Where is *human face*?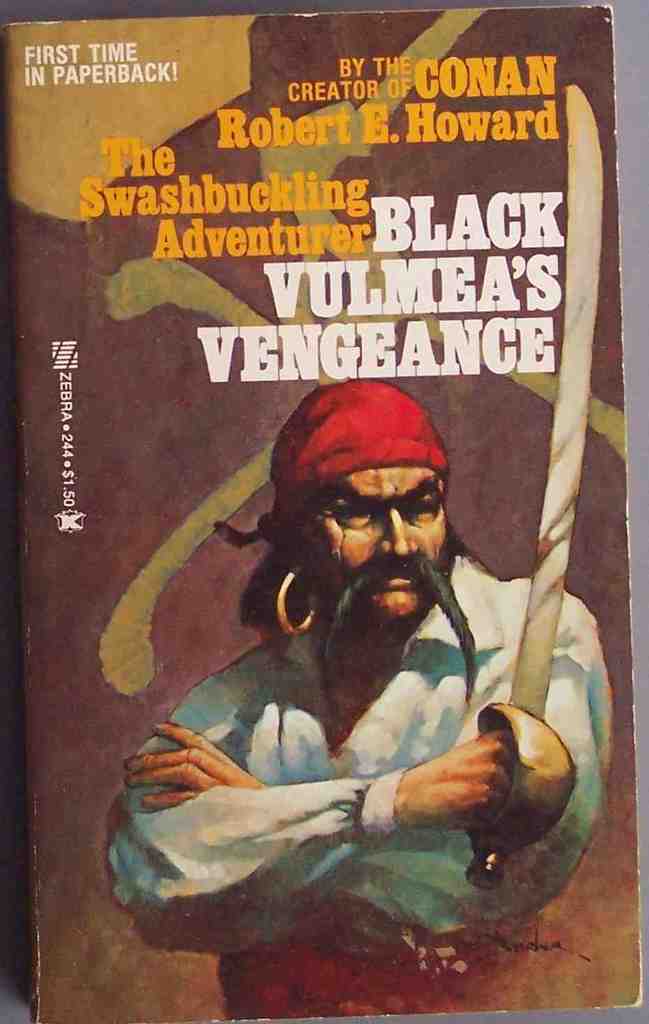
crop(305, 467, 447, 617).
